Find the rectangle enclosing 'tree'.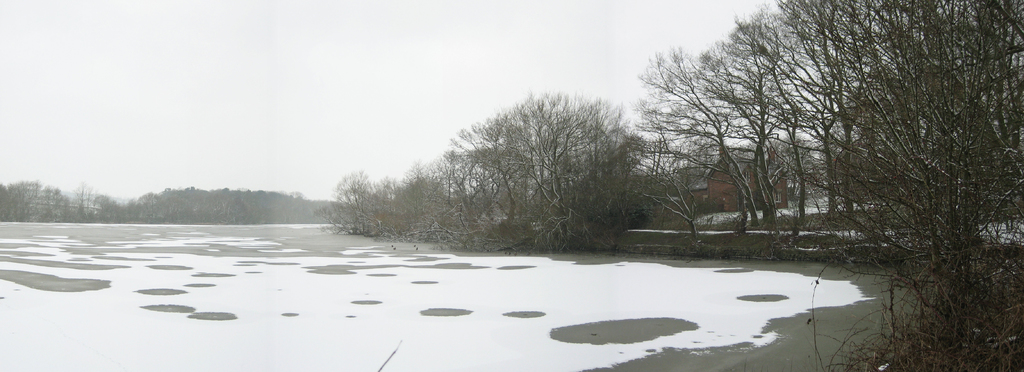
bbox(315, 159, 400, 239).
